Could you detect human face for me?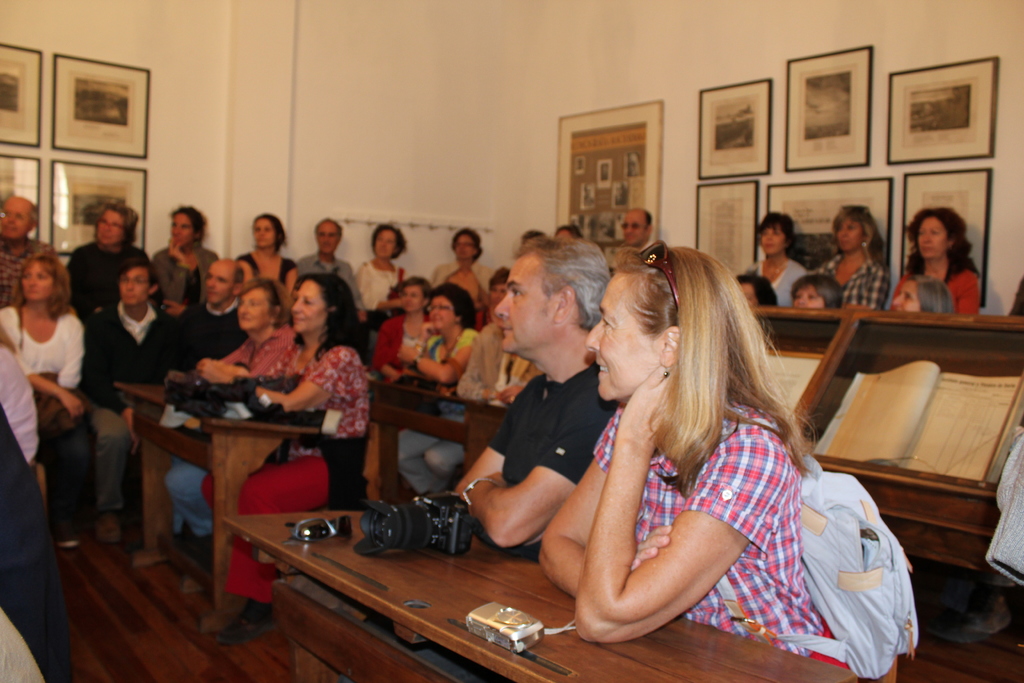
Detection result: 897/283/919/314.
